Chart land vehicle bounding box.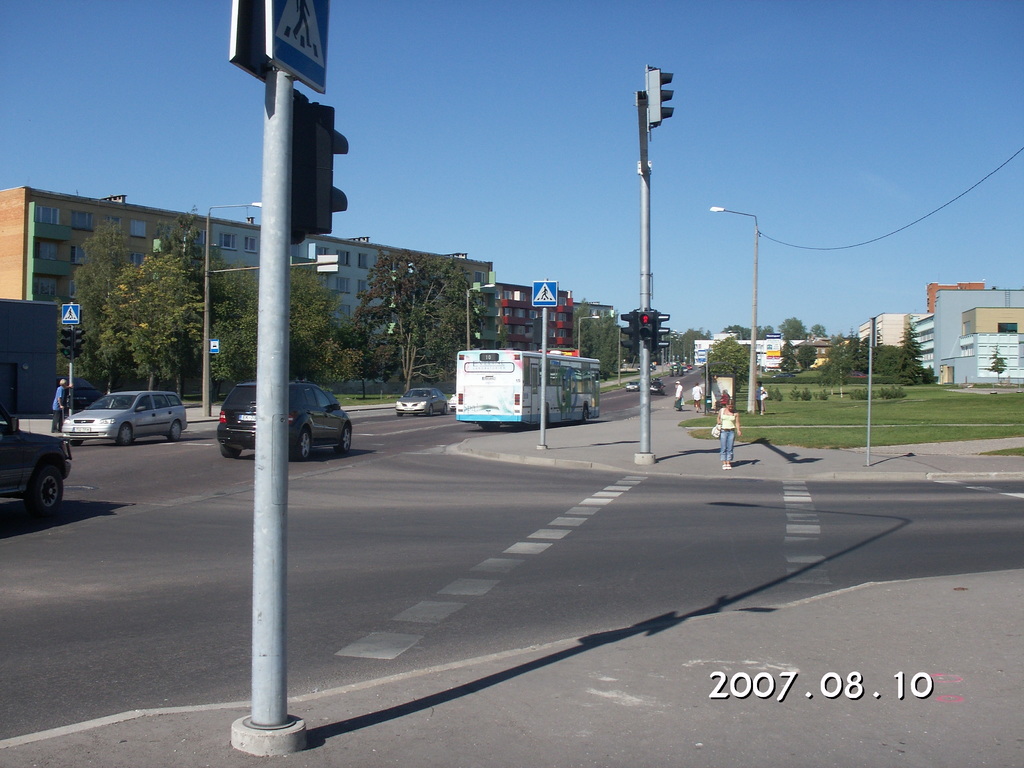
Charted: pyautogui.locateOnScreen(0, 296, 74, 520).
